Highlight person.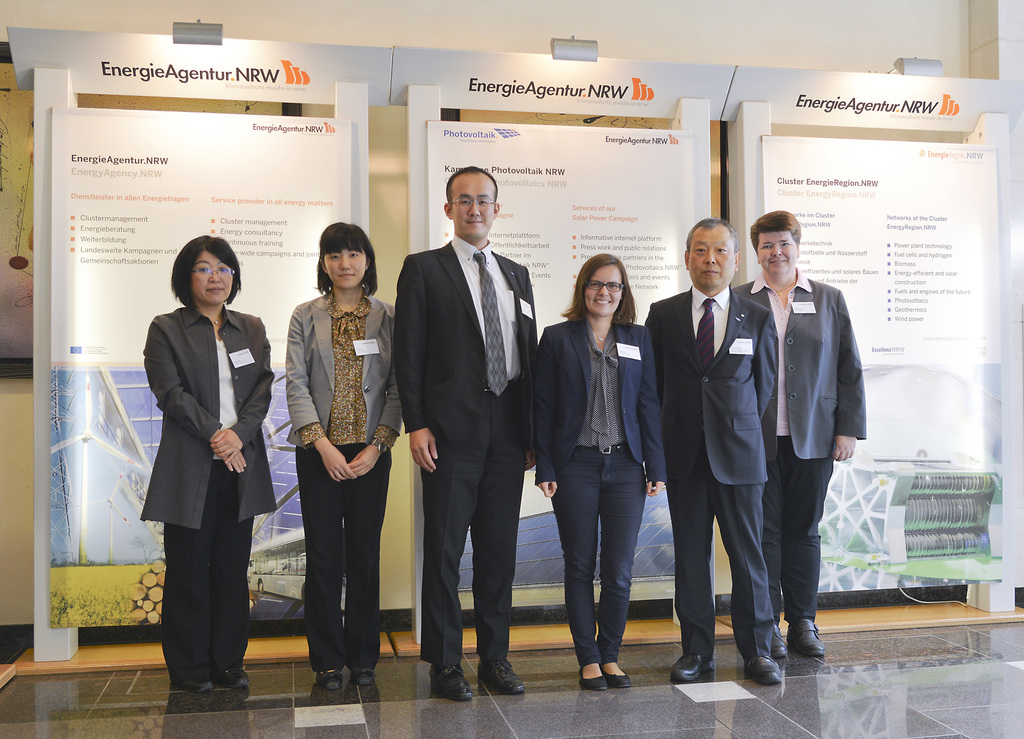
Highlighted region: bbox=(394, 163, 540, 695).
